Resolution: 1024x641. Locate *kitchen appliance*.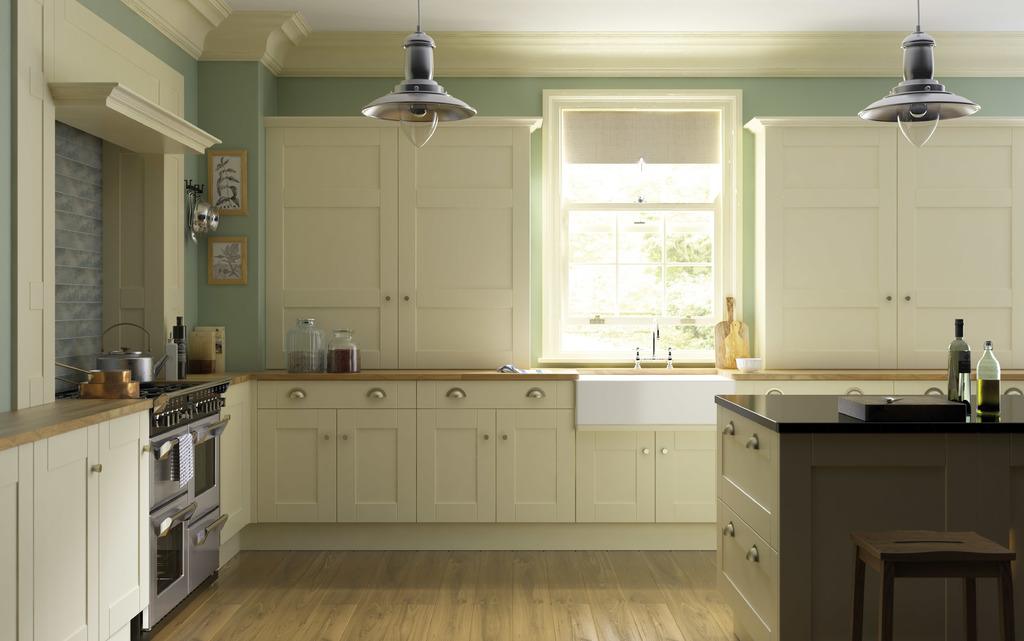
bbox=(173, 318, 188, 365).
